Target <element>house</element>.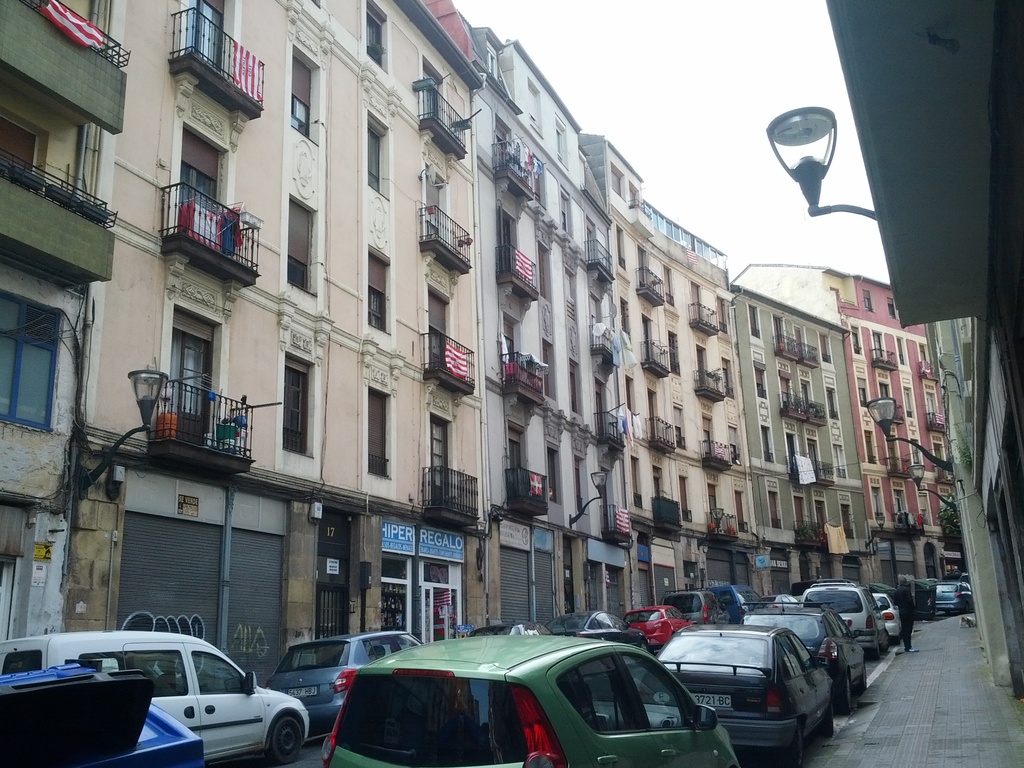
Target region: detection(0, 0, 132, 767).
